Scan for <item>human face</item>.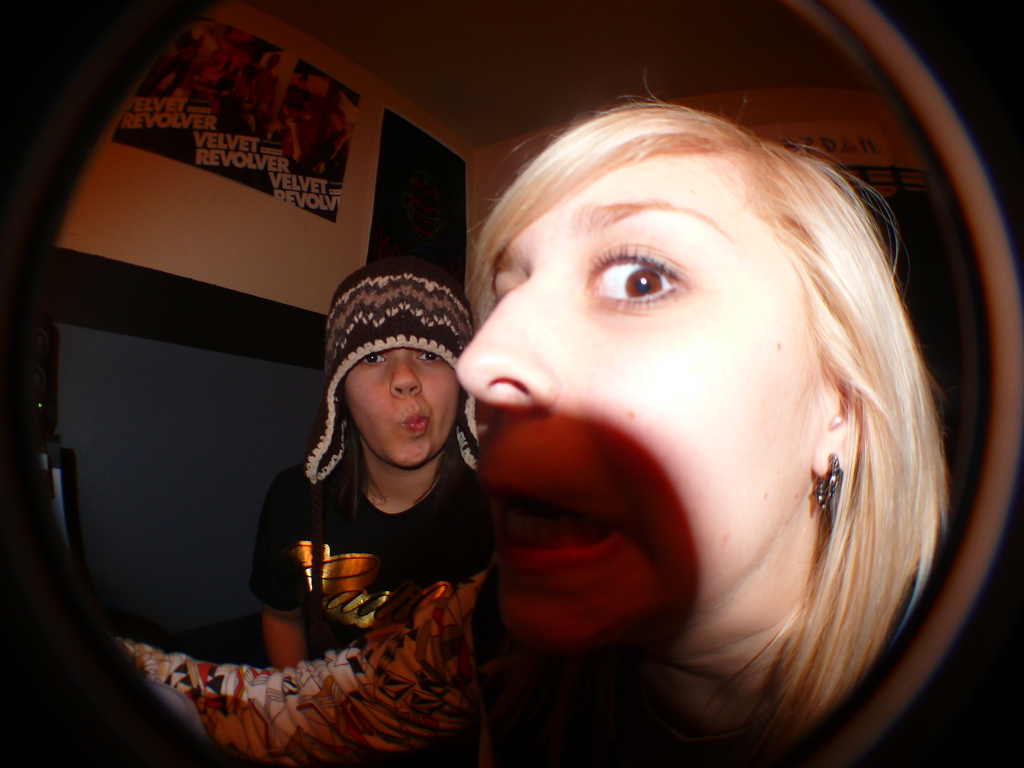
Scan result: (454,141,810,634).
